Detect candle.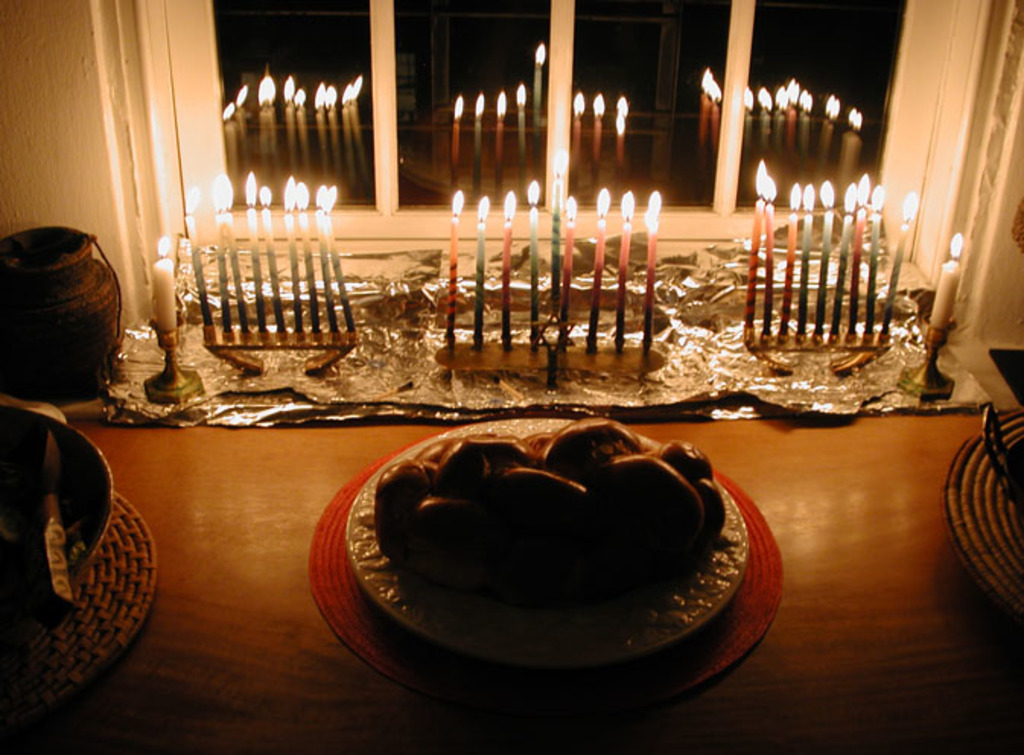
Detected at [641, 221, 665, 341].
